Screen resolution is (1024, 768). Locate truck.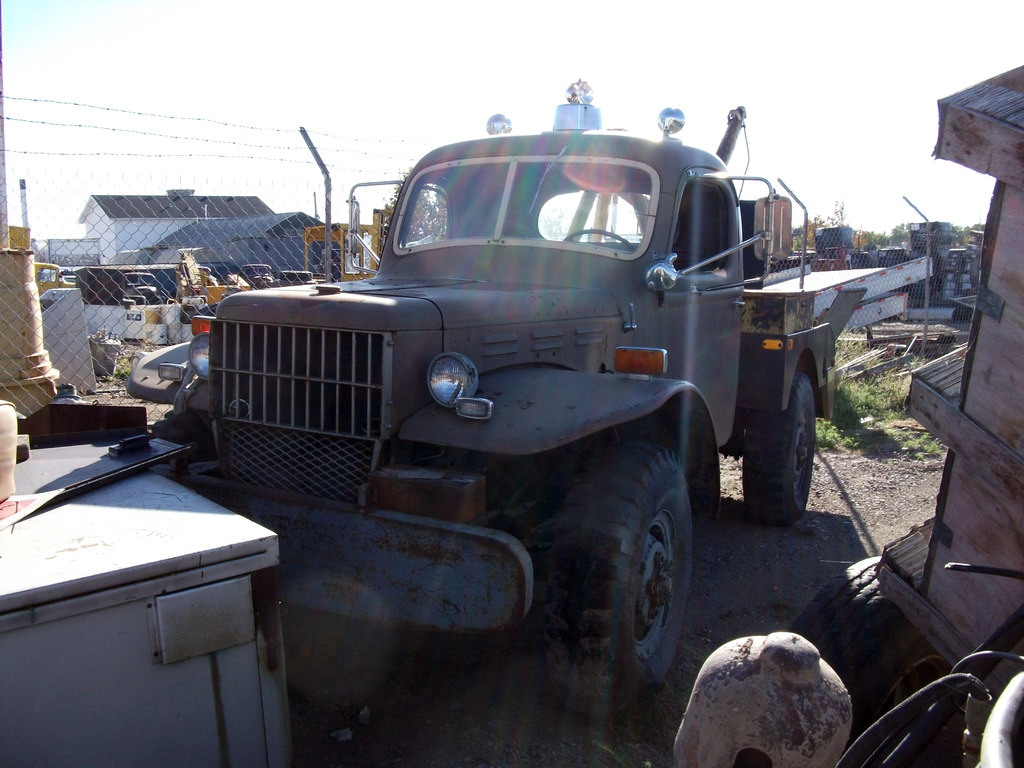
8,221,74,298.
